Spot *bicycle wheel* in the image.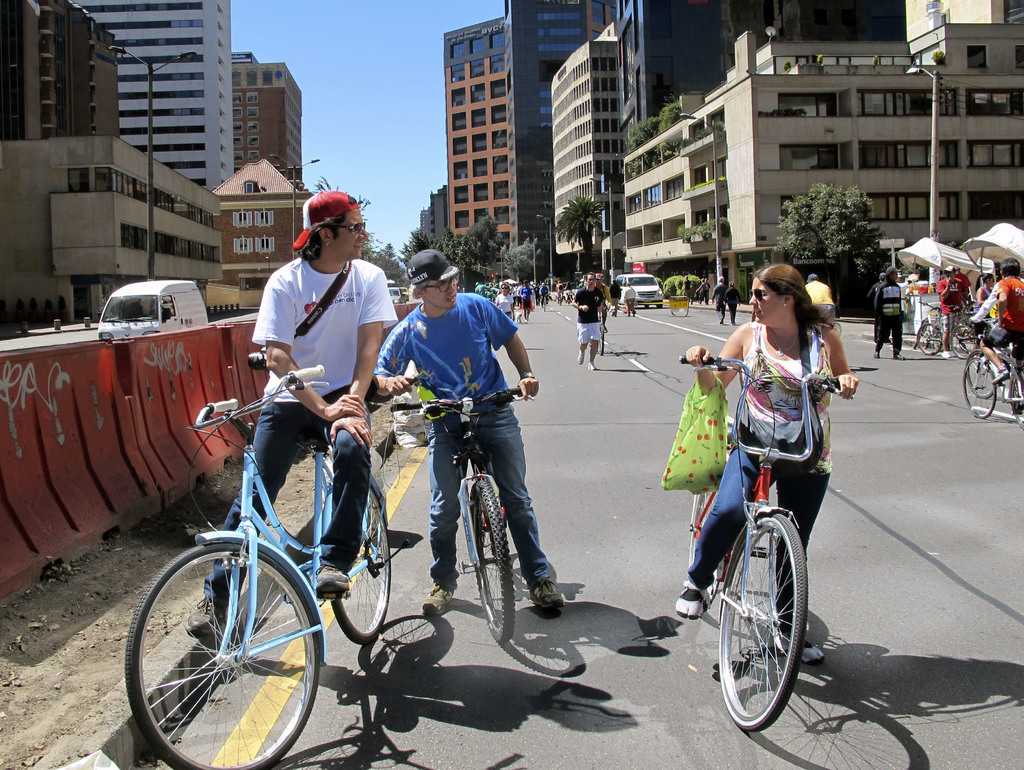
*bicycle wheel* found at (x1=329, y1=473, x2=395, y2=649).
